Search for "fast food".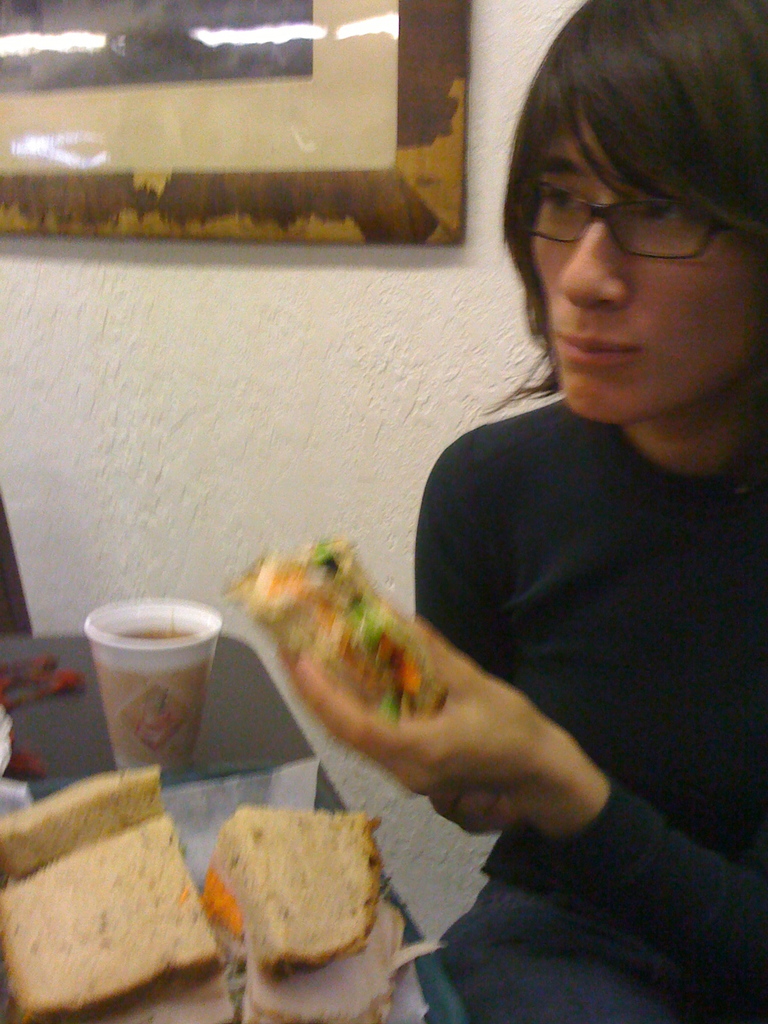
Found at BBox(221, 528, 455, 727).
